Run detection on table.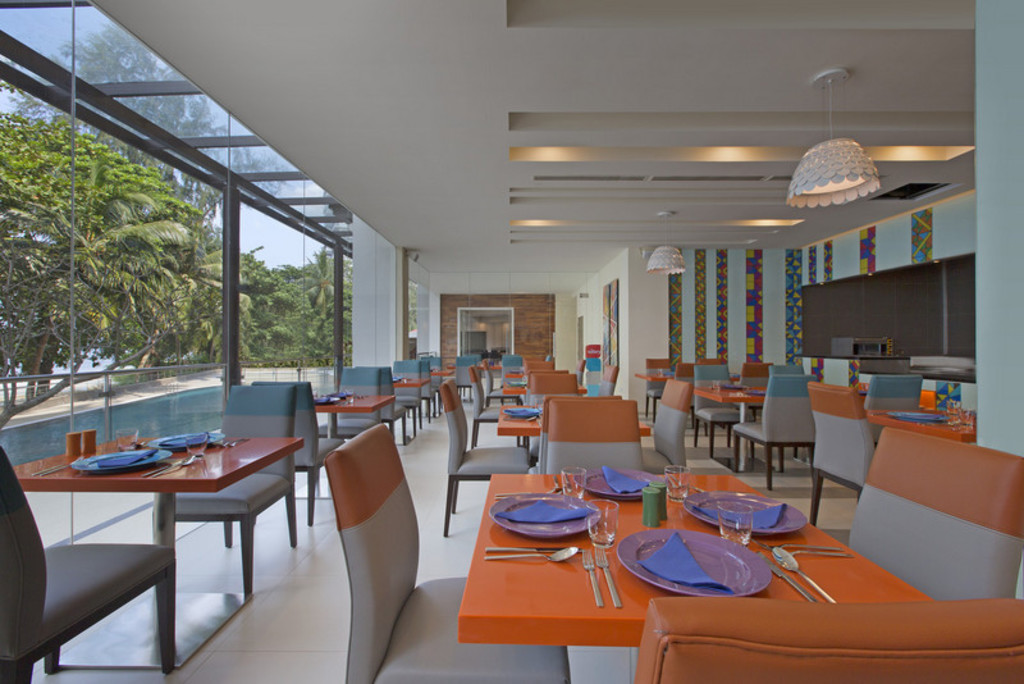
Result: <bbox>426, 365, 452, 392</bbox>.
